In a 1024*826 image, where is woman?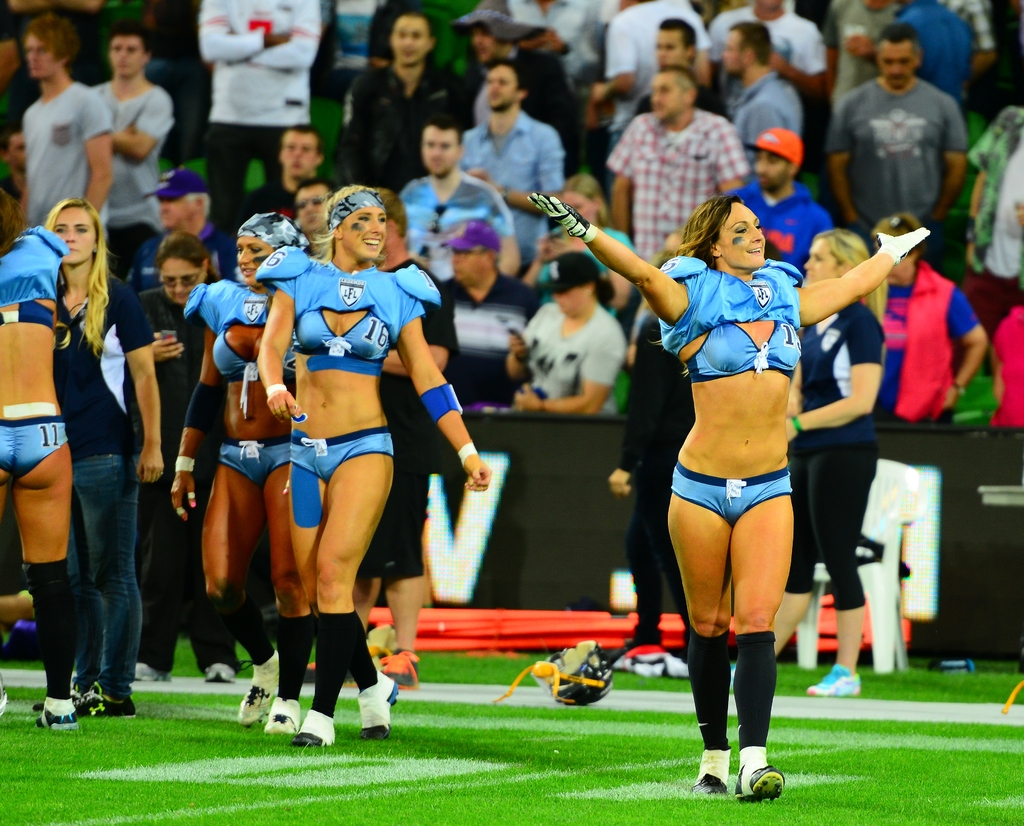
pyautogui.locateOnScreen(136, 229, 243, 683).
